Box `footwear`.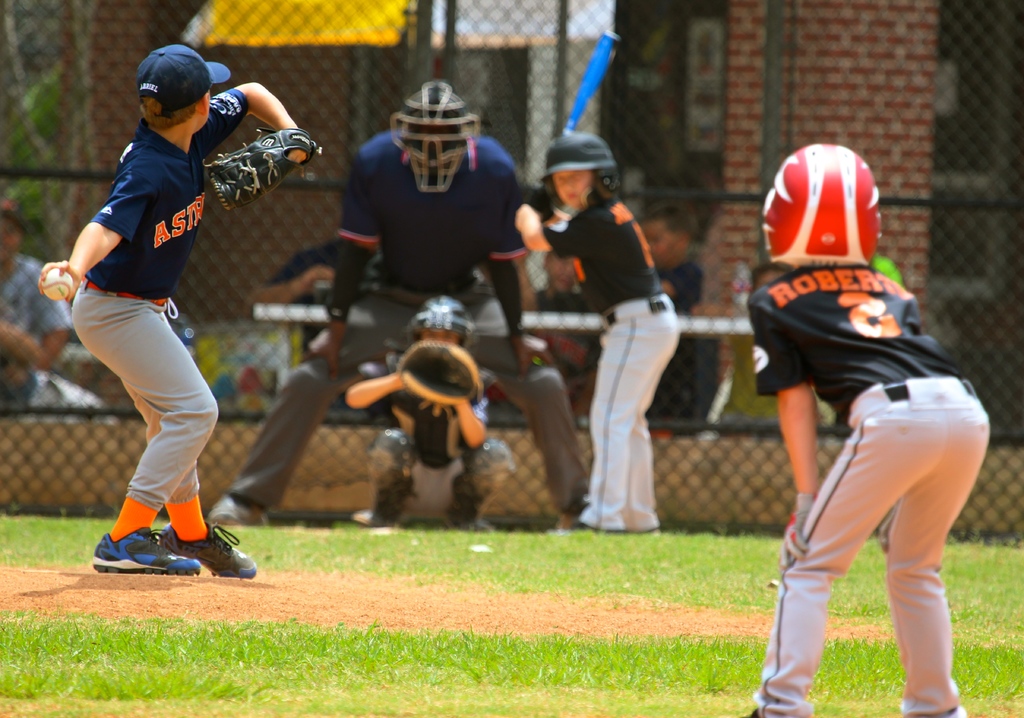
bbox=[204, 491, 269, 526].
